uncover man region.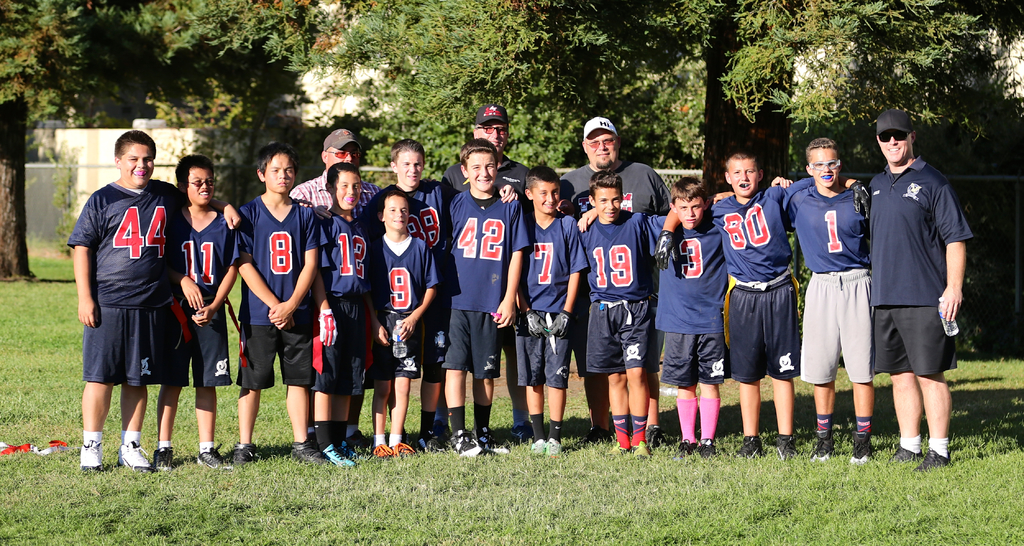
Uncovered: <box>447,101,531,440</box>.
